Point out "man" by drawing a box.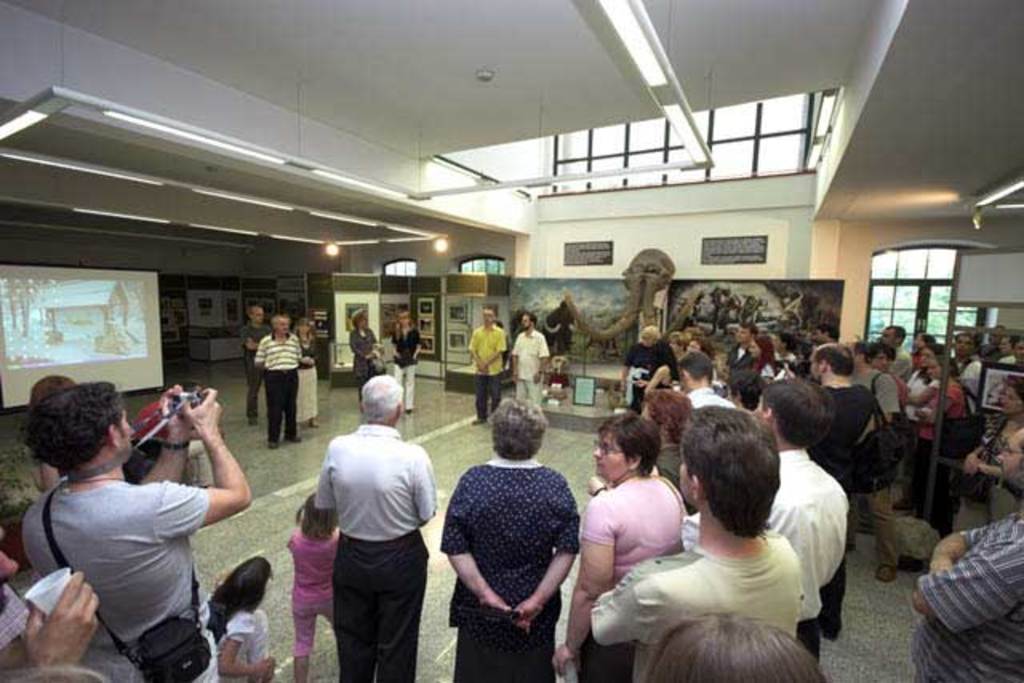
[906, 427, 1022, 681].
